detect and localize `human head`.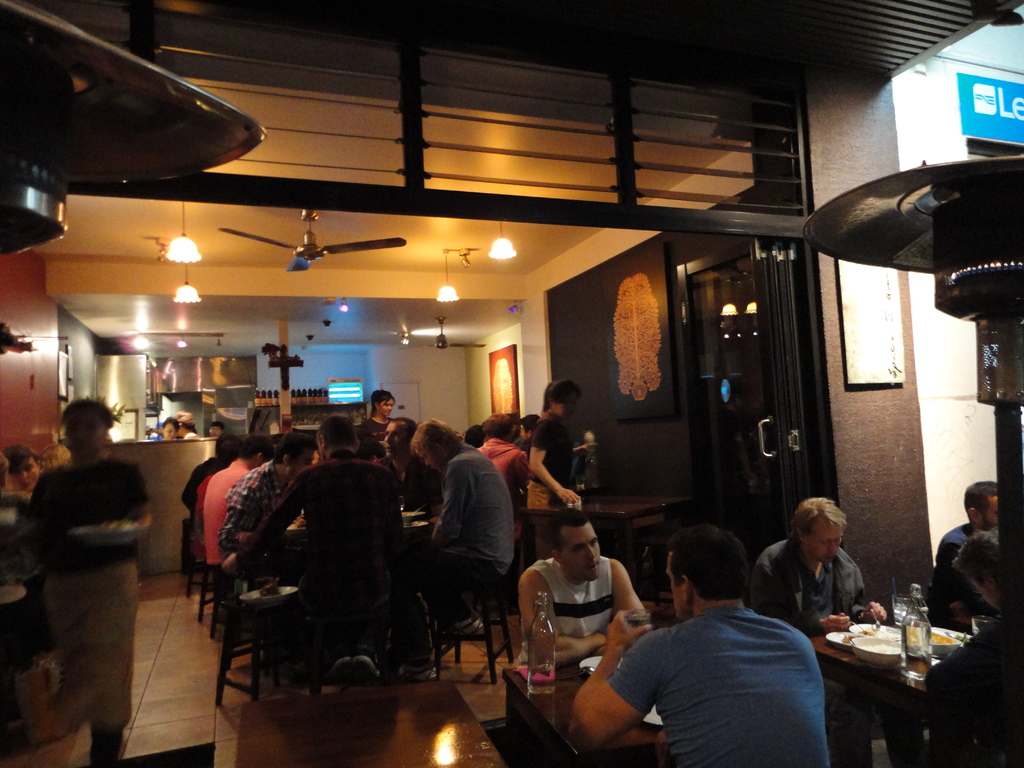
Localized at 483/412/511/442.
